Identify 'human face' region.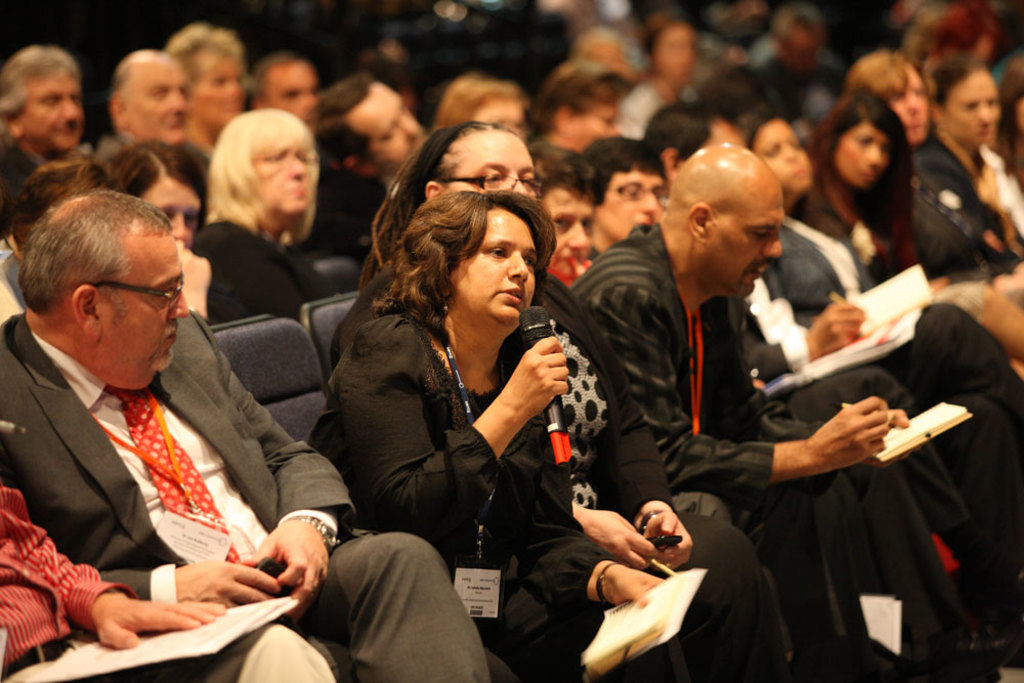
Region: BBox(701, 169, 780, 294).
